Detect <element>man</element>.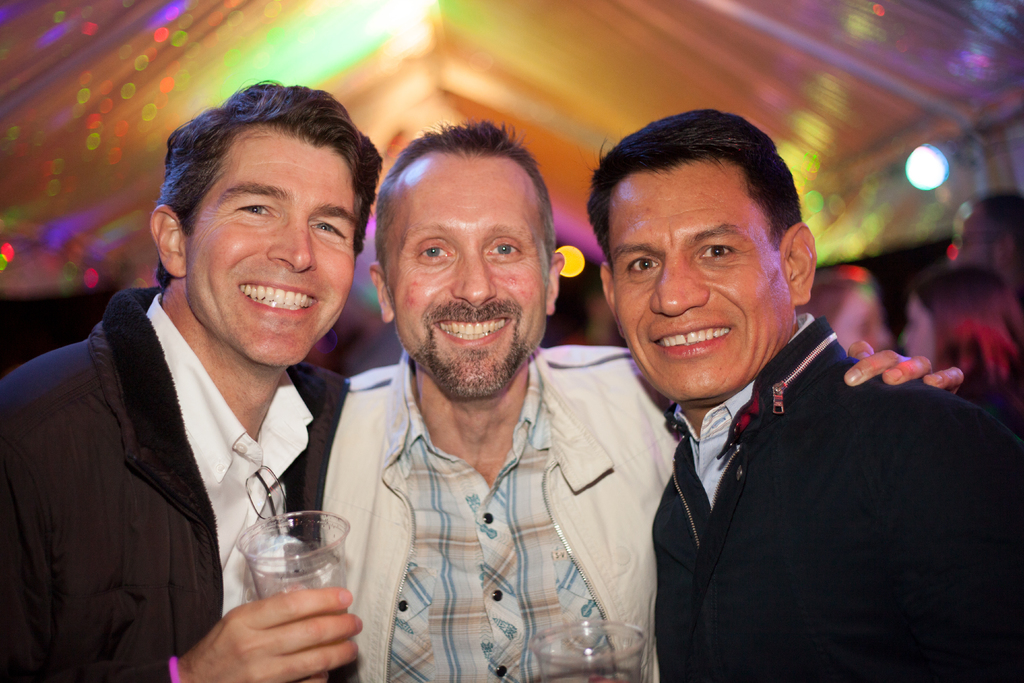
Detected at [584, 106, 1022, 682].
